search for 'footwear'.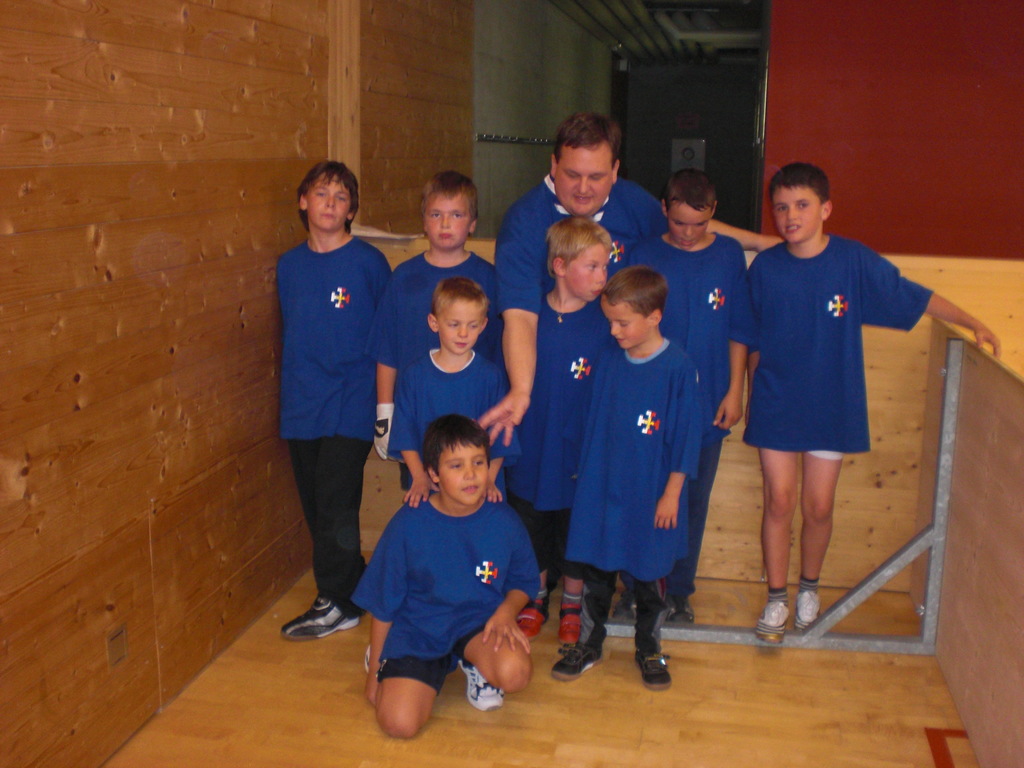
Found at 458:658:501:712.
